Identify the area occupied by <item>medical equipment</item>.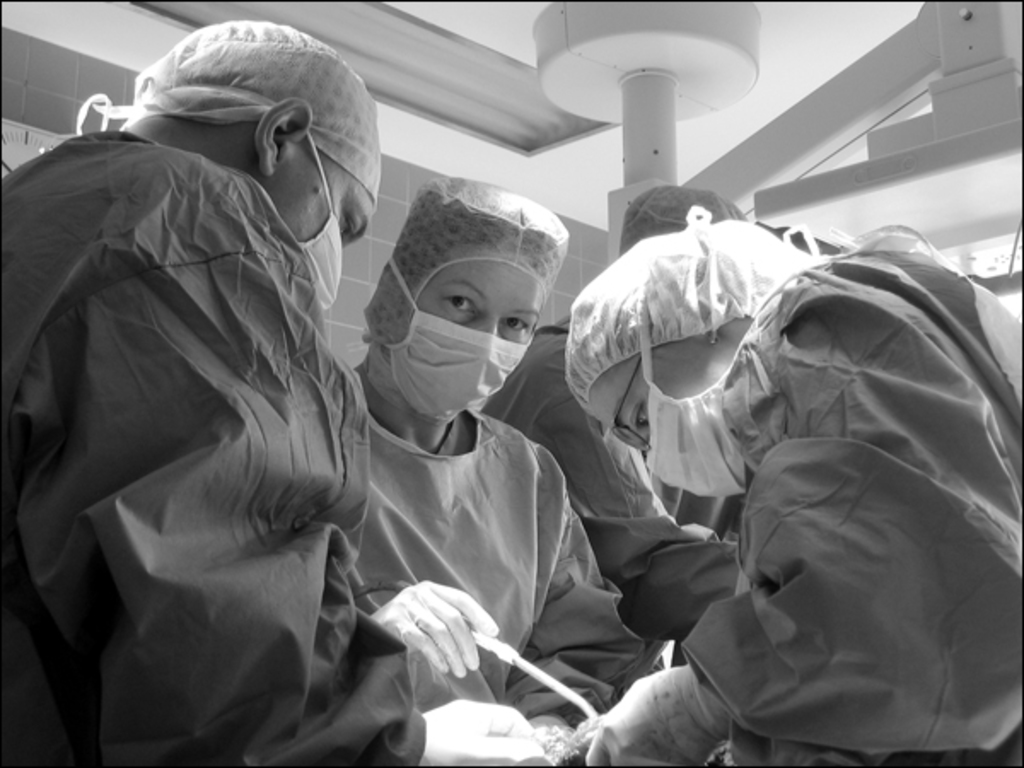
Area: [534, 0, 1022, 266].
